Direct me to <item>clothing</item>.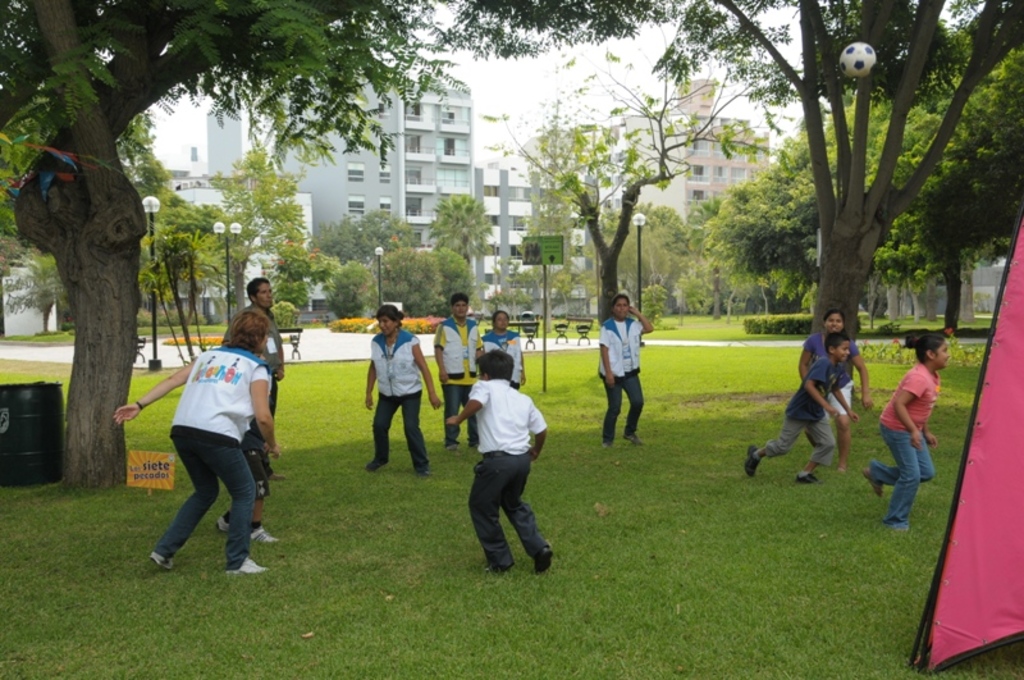
Direction: <bbox>152, 341, 268, 567</bbox>.
